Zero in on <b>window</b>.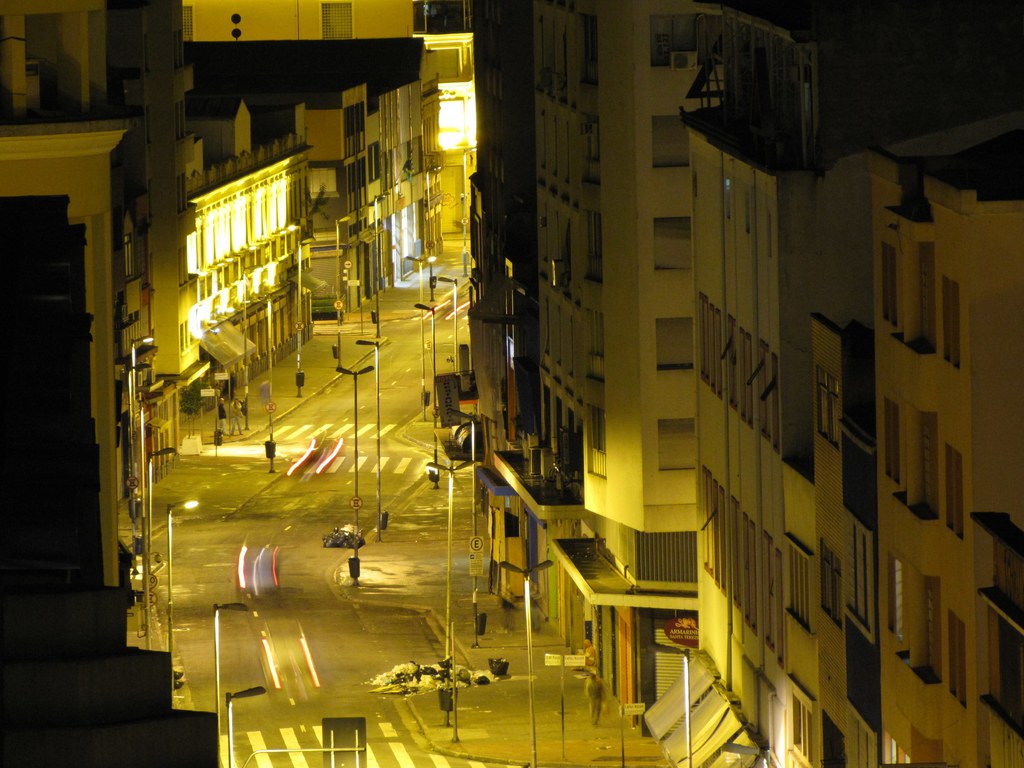
Zeroed in: [left=816, top=368, right=844, bottom=444].
